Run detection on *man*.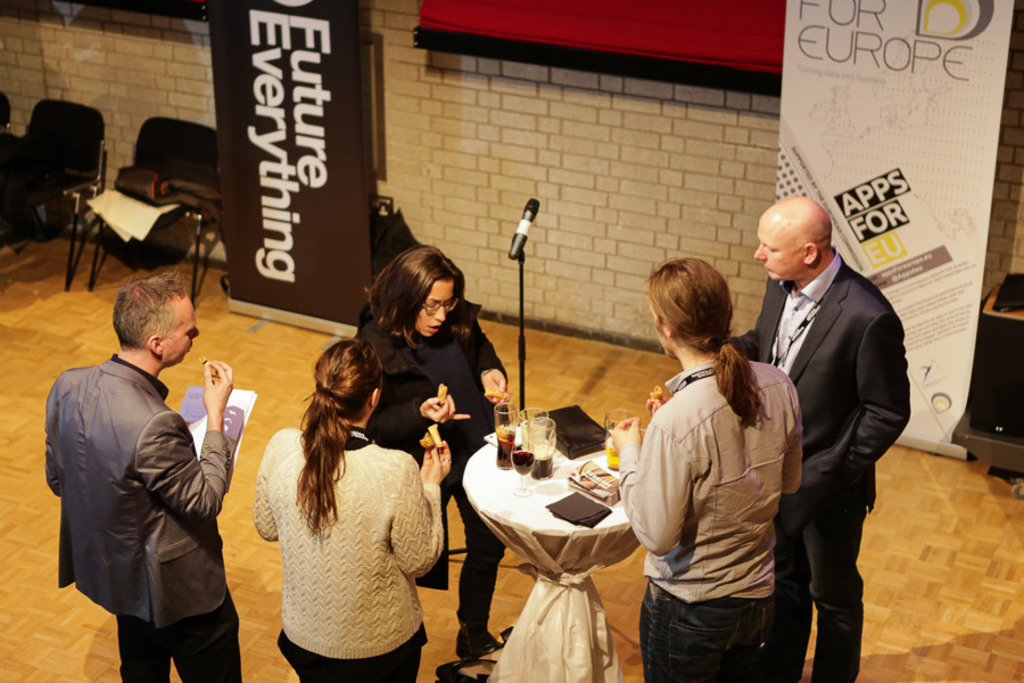
Result: (748,175,914,667).
